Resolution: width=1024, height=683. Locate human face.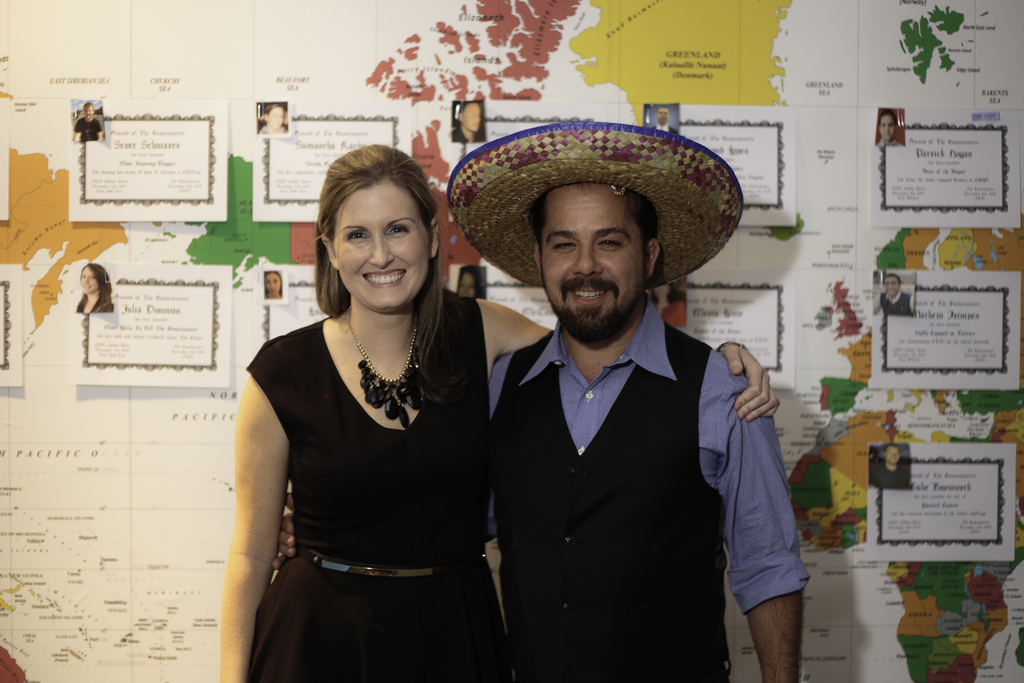
83, 105, 94, 117.
